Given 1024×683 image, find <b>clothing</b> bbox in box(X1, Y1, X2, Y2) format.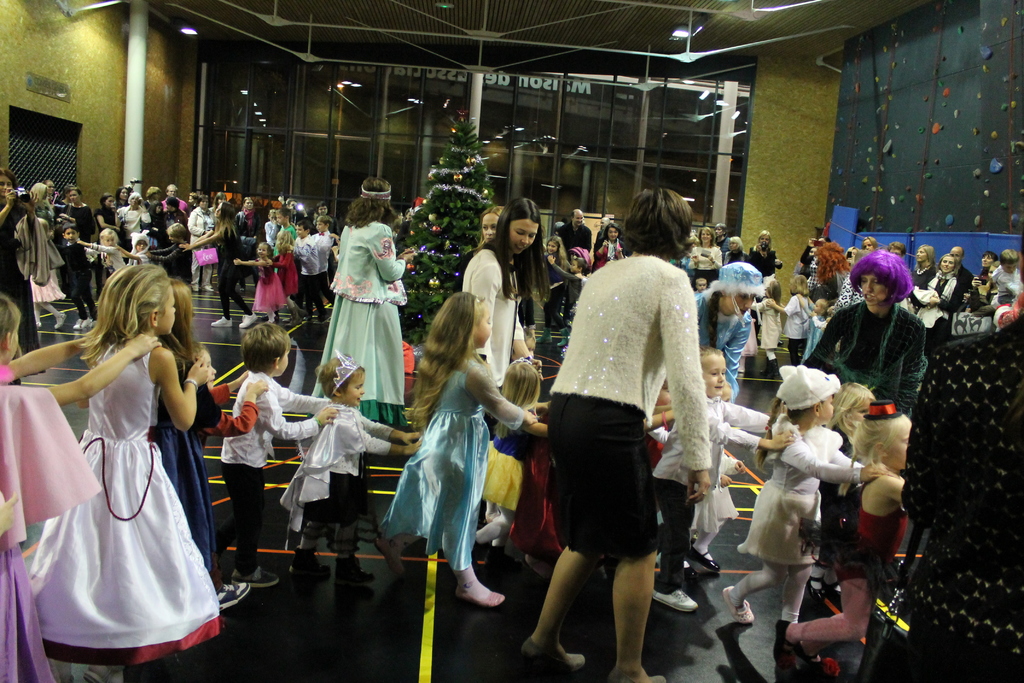
box(920, 265, 956, 318).
